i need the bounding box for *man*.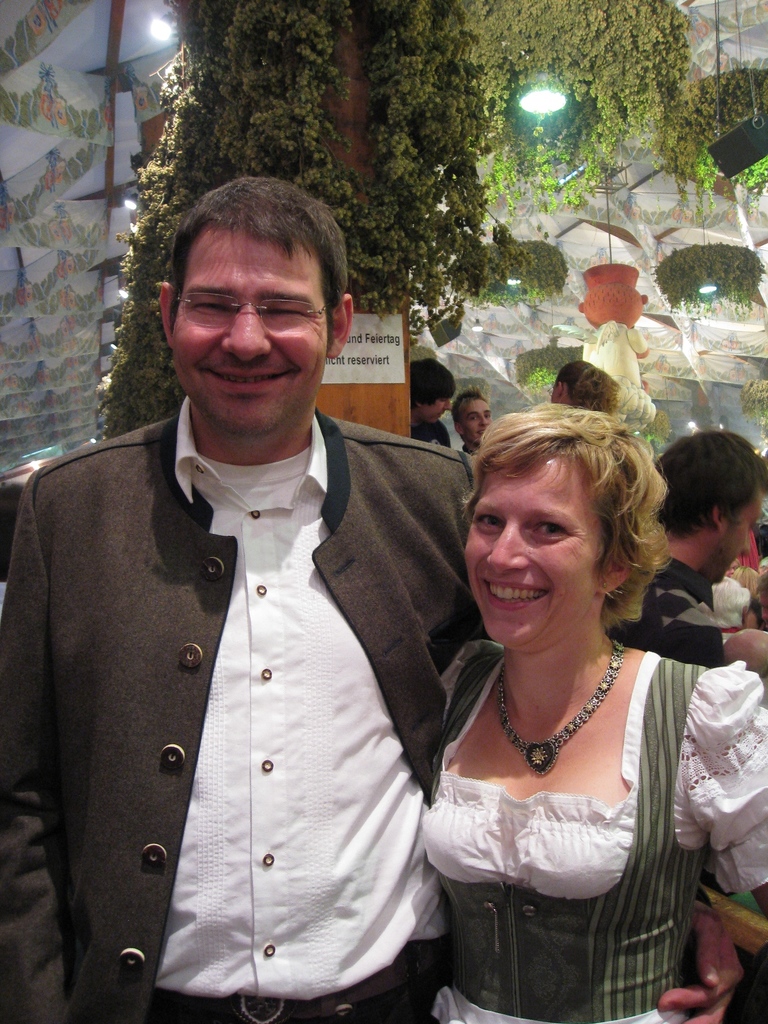
Here it is: pyautogui.locateOnScreen(408, 357, 455, 452).
